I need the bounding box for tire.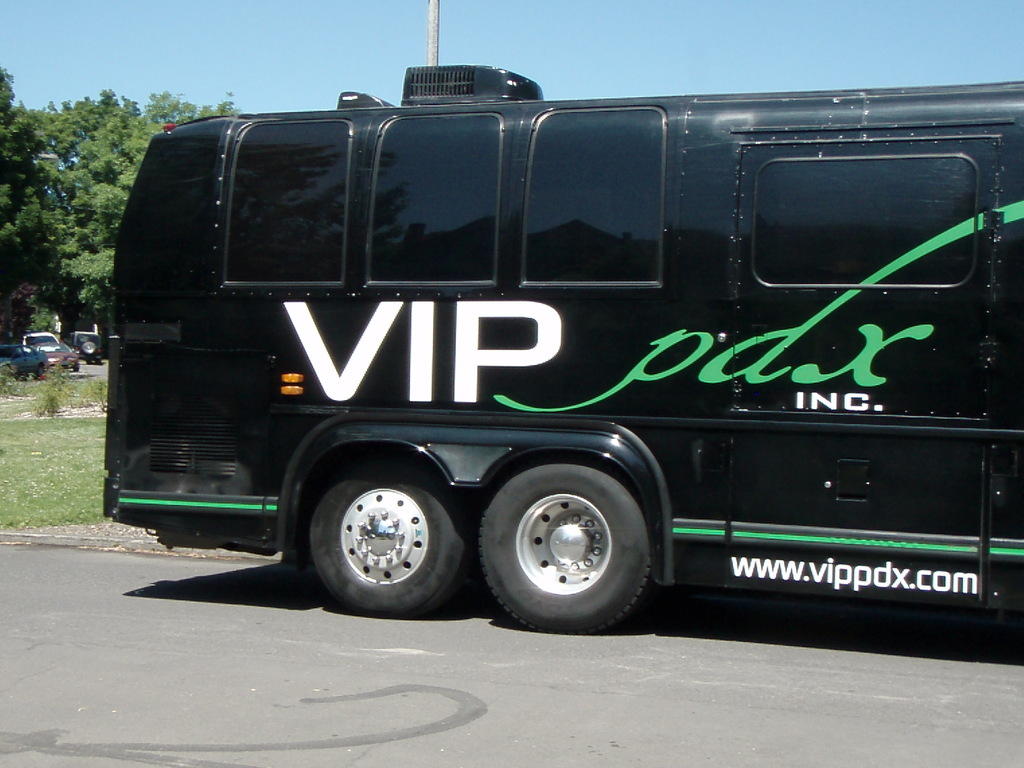
Here it is: detection(74, 362, 81, 369).
